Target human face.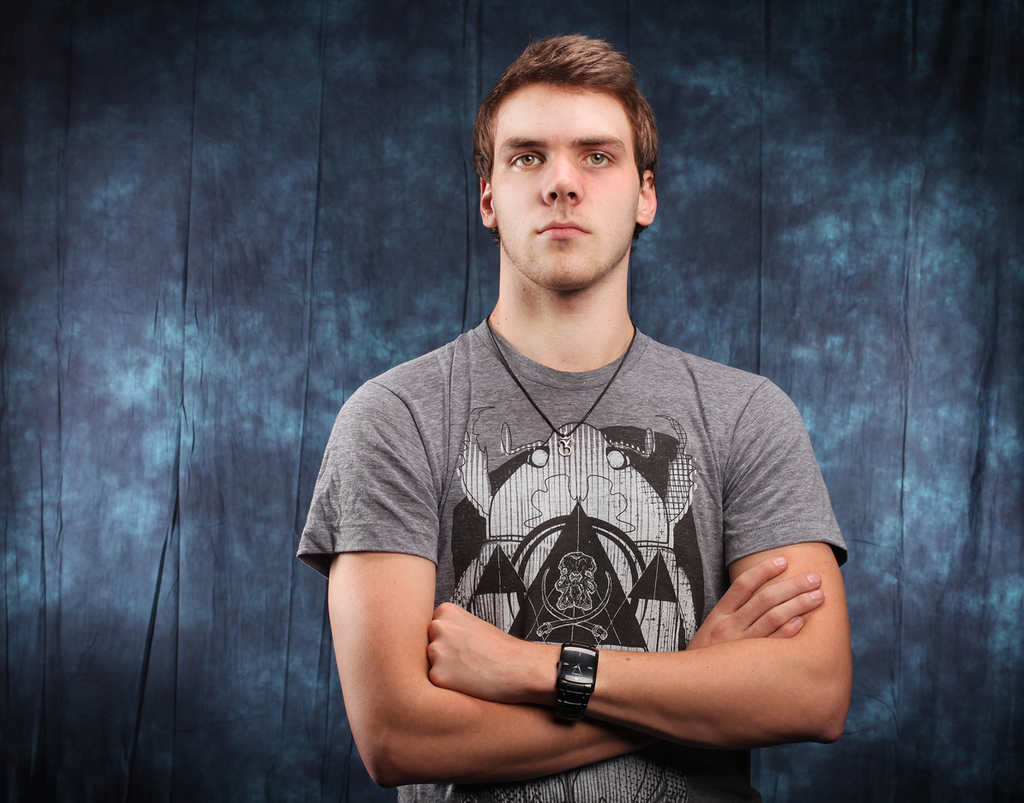
Target region: {"x1": 488, "y1": 79, "x2": 643, "y2": 292}.
